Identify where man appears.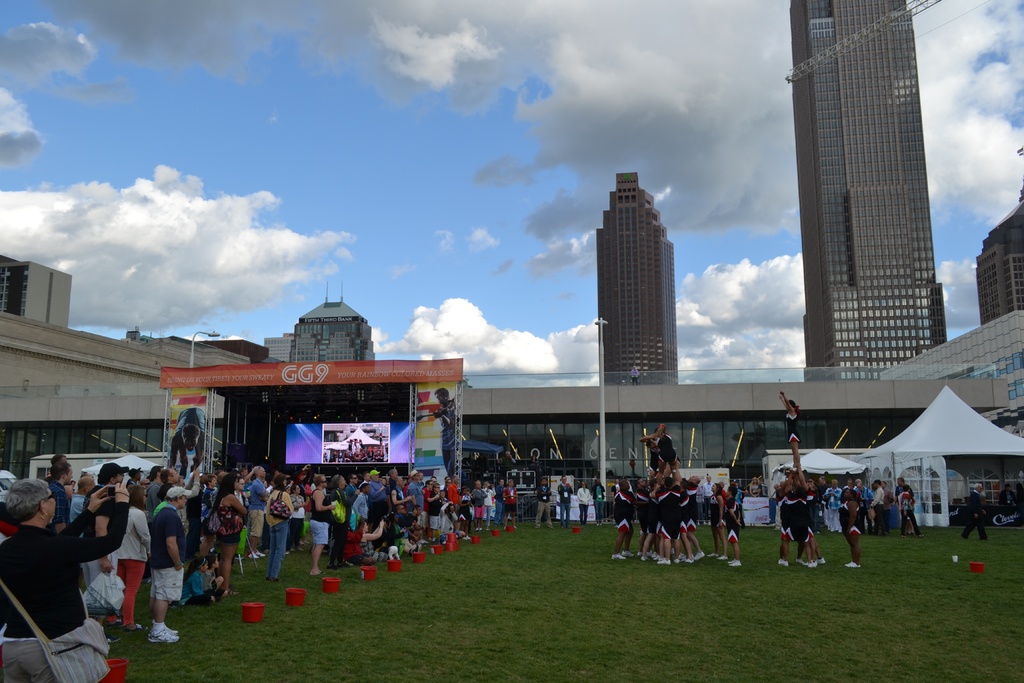
Appears at BBox(499, 451, 513, 477).
